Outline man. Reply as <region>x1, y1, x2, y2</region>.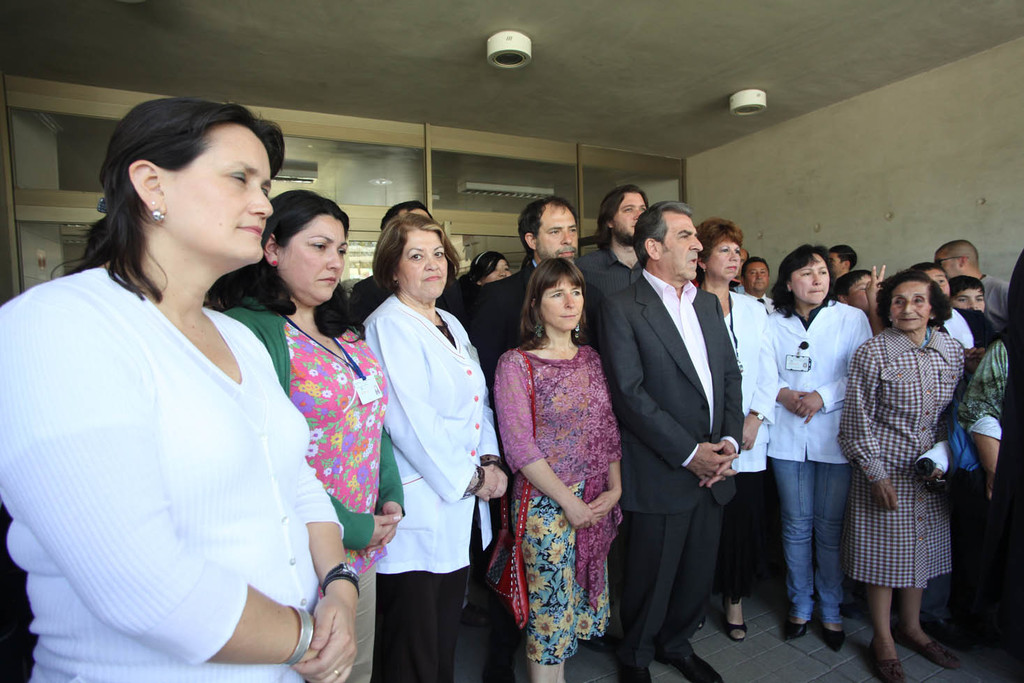
<region>935, 238, 1011, 330</region>.
